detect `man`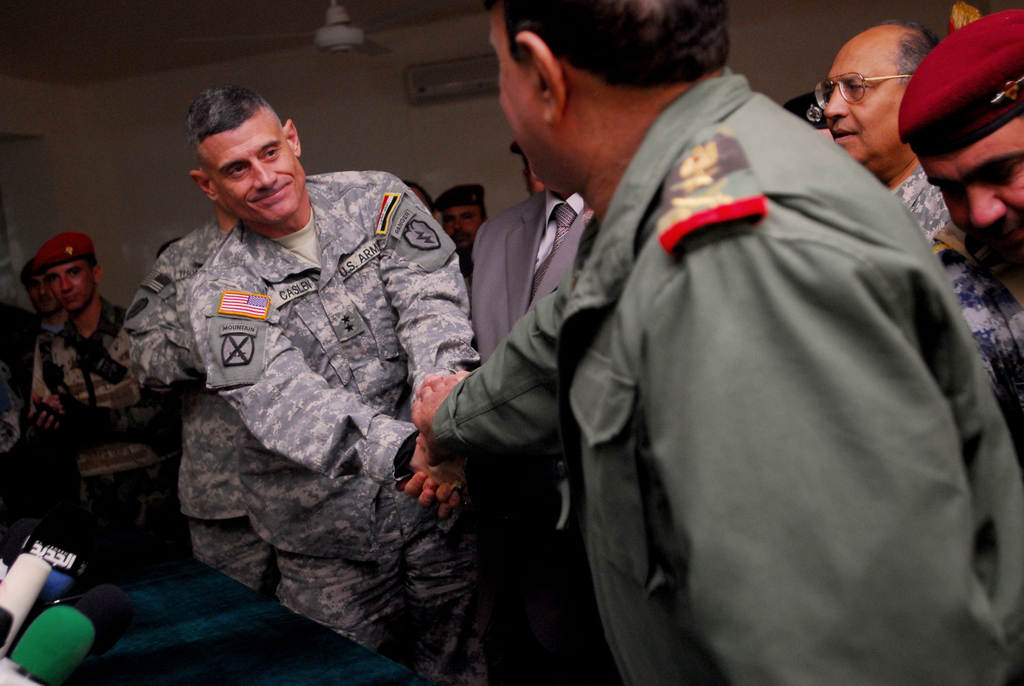
{"left": 814, "top": 18, "right": 1023, "bottom": 445}
